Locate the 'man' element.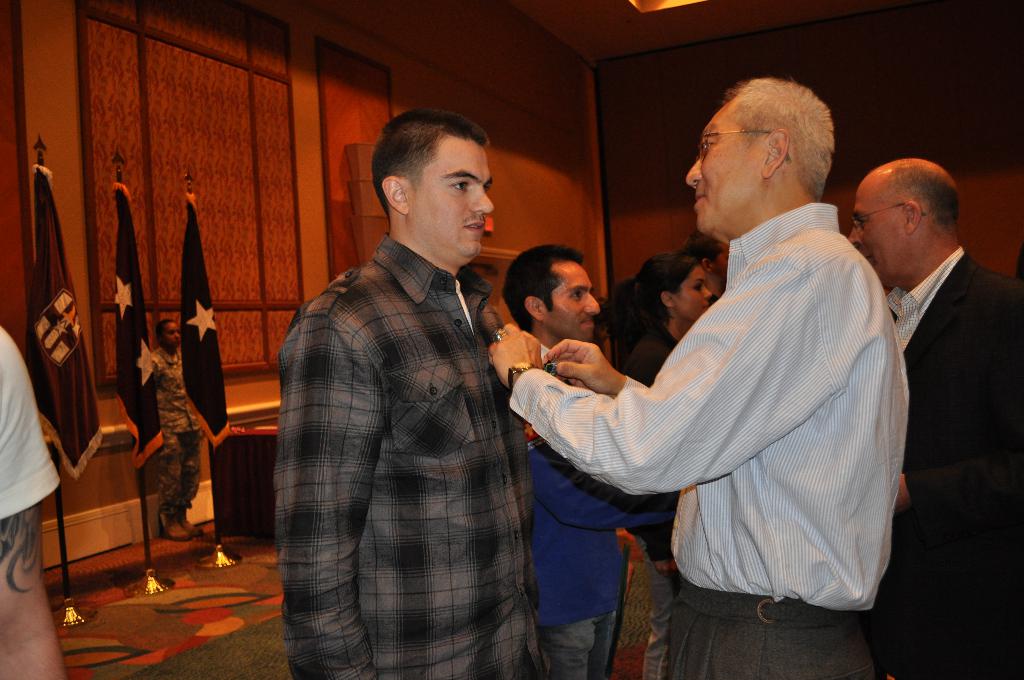
Element bbox: (481,67,918,679).
